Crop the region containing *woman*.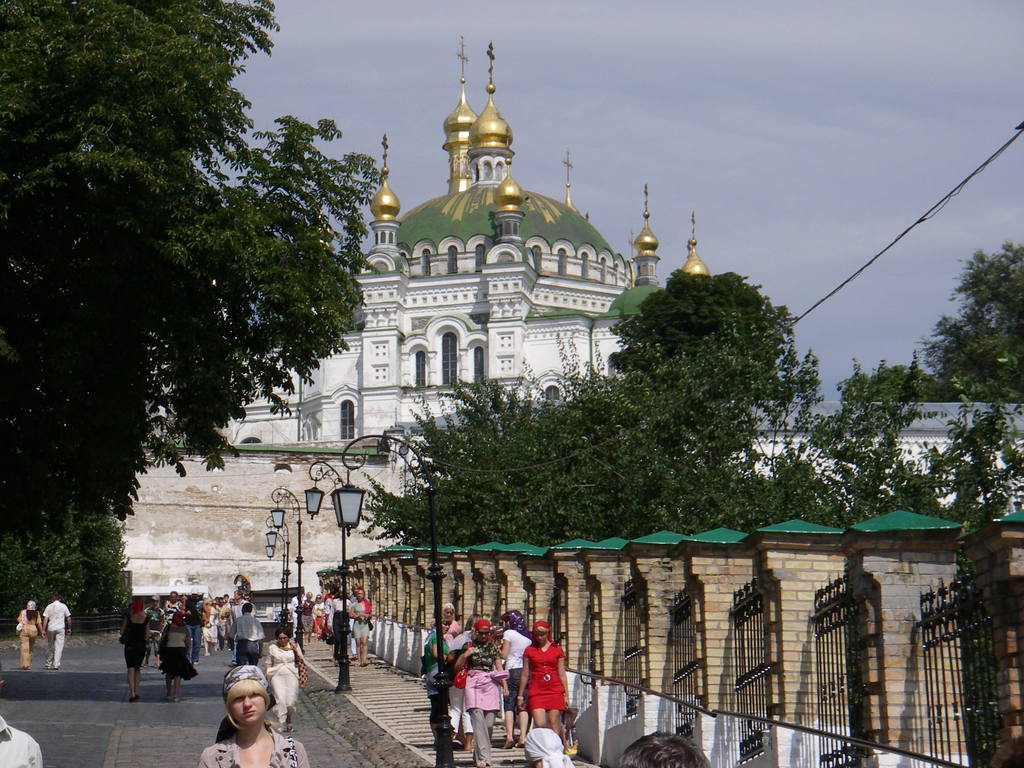
Crop region: 14, 600, 47, 671.
